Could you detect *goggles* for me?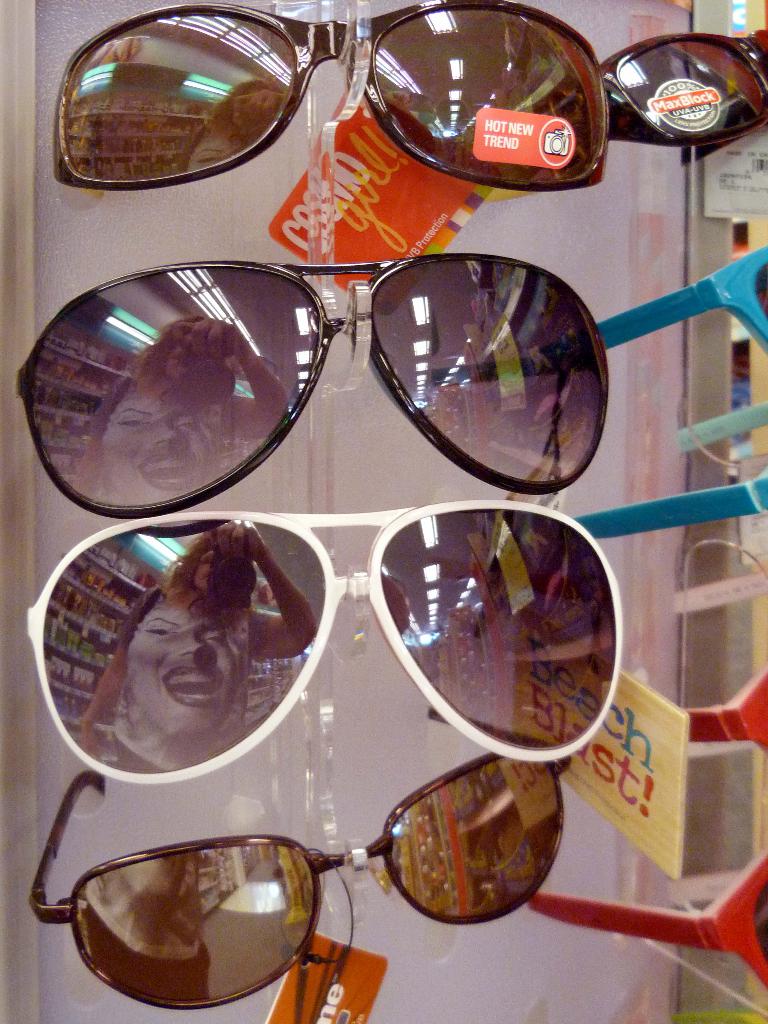
Detection result: 593 24 767 162.
